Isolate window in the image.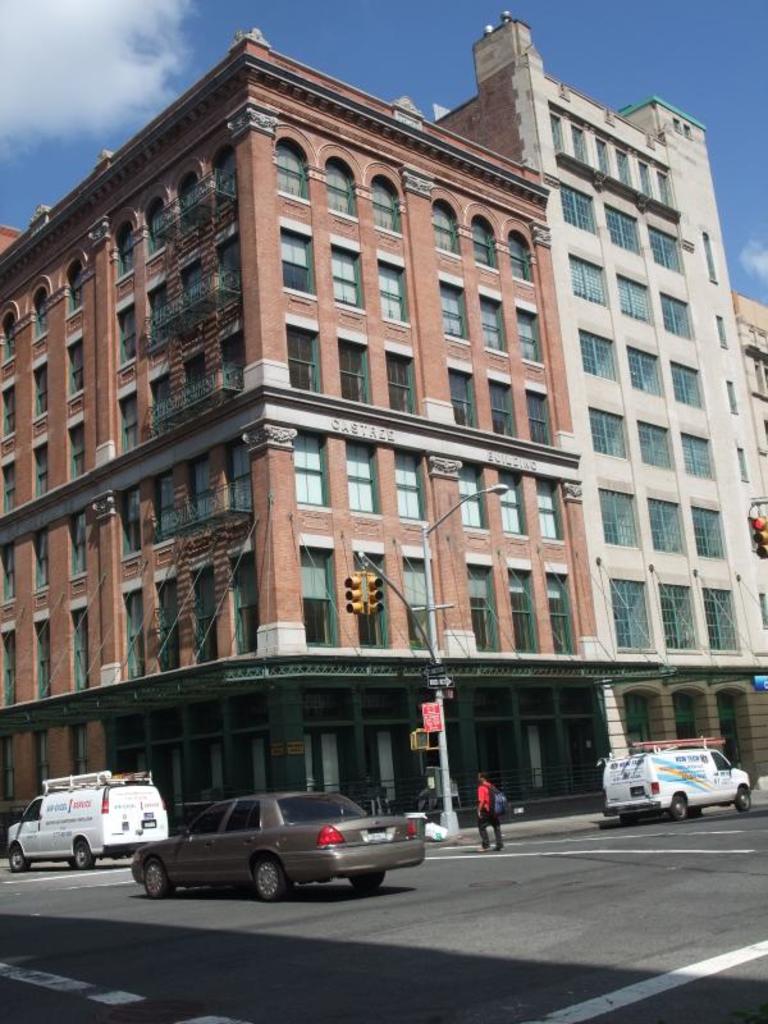
Isolated region: 0 305 18 366.
